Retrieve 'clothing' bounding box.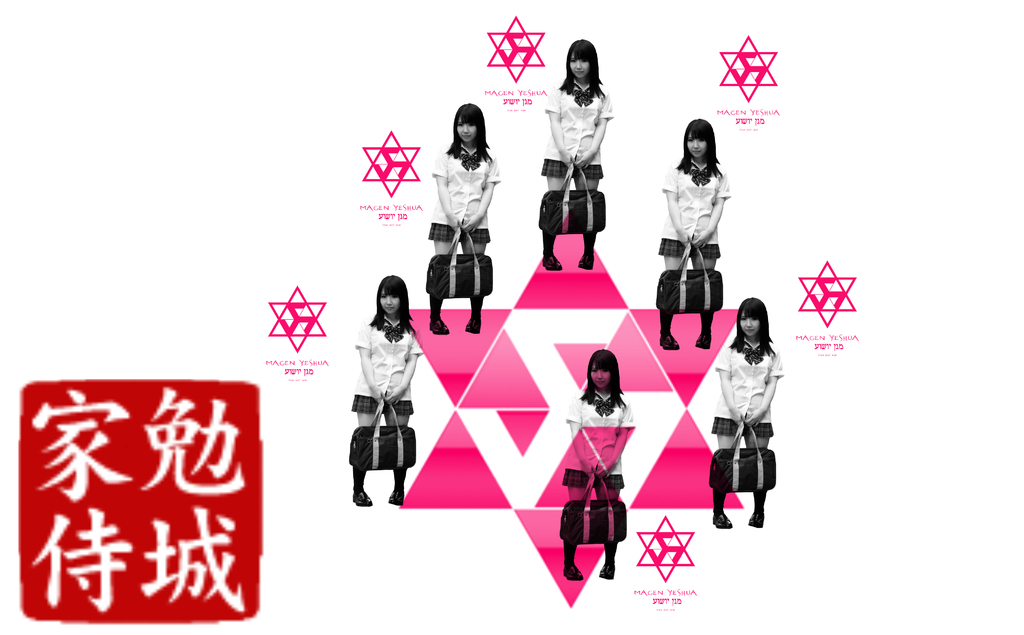
Bounding box: 561 394 633 488.
